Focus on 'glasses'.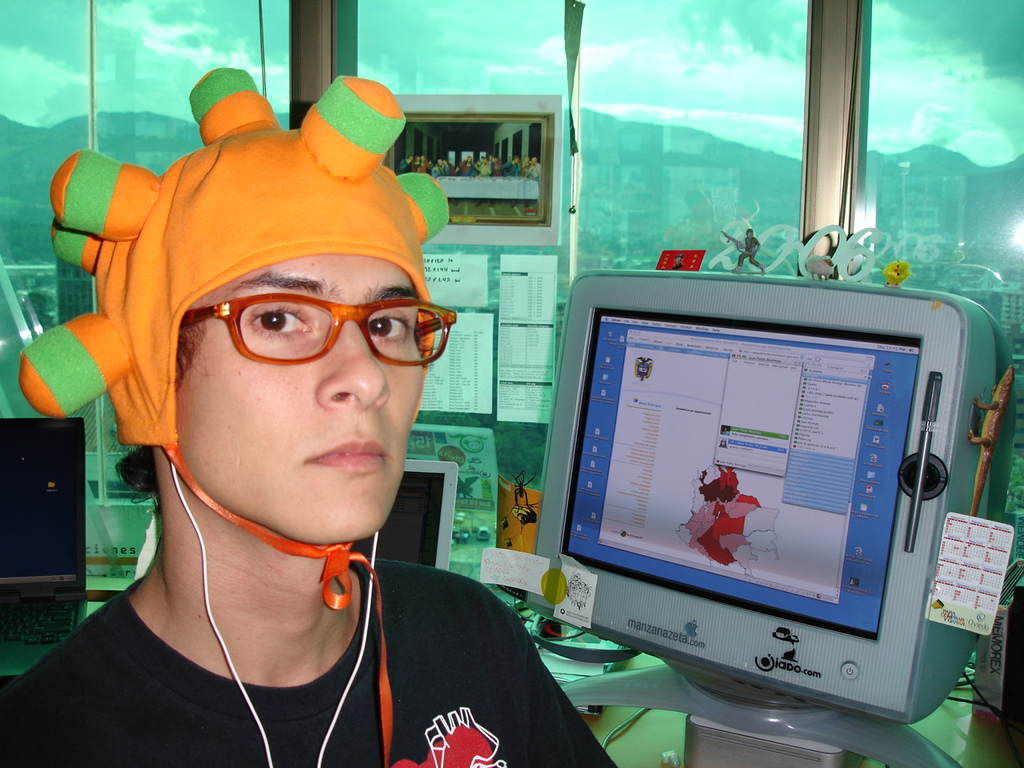
Focused at [left=181, top=288, right=472, bottom=374].
